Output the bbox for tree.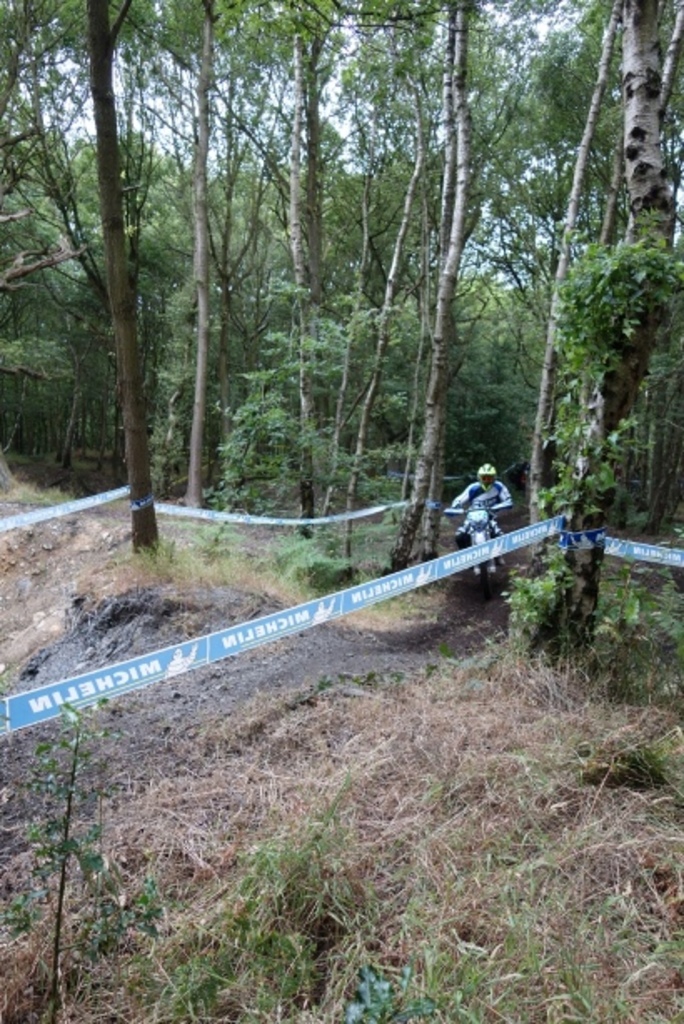
bbox(0, 695, 170, 1014).
